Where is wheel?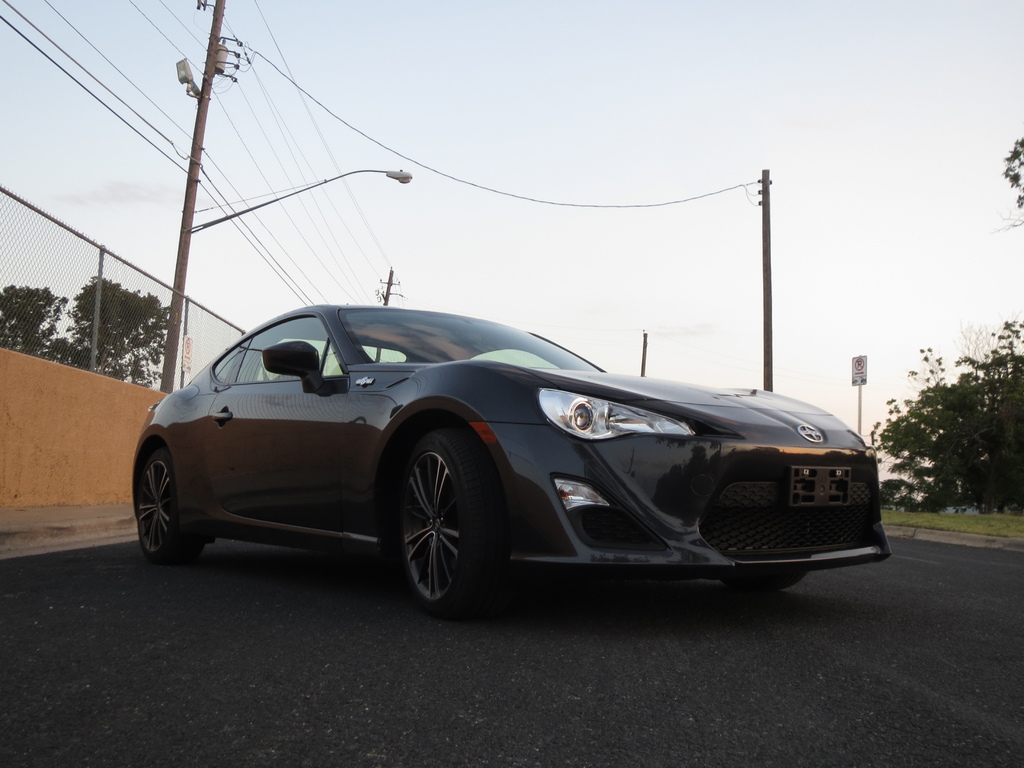
[left=723, top=573, right=804, bottom=594].
